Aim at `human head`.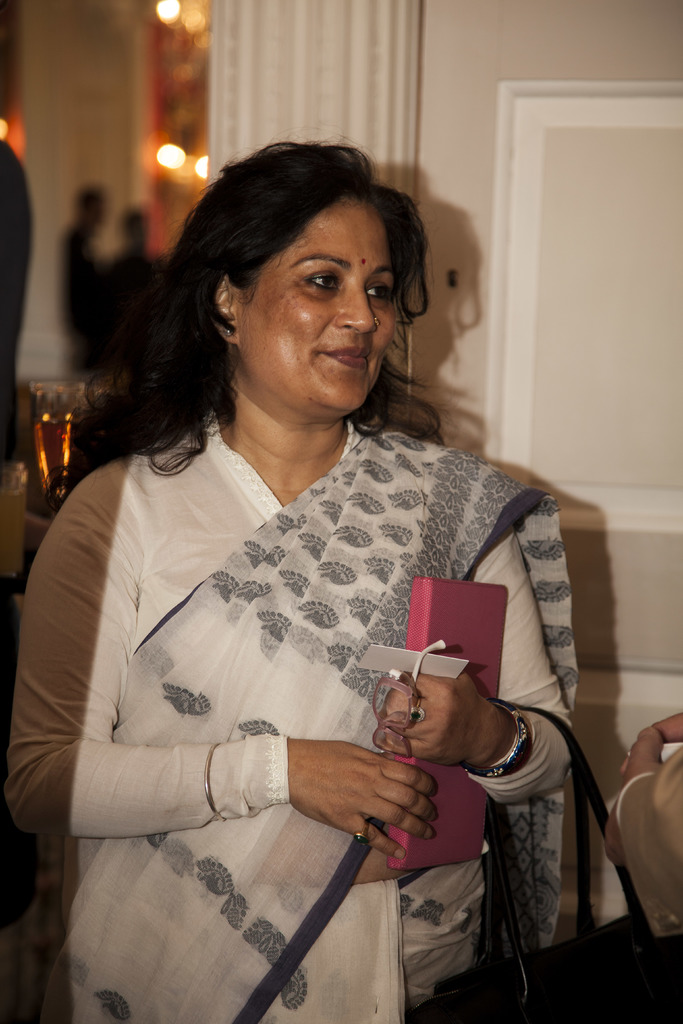
Aimed at bbox=[124, 199, 157, 252].
